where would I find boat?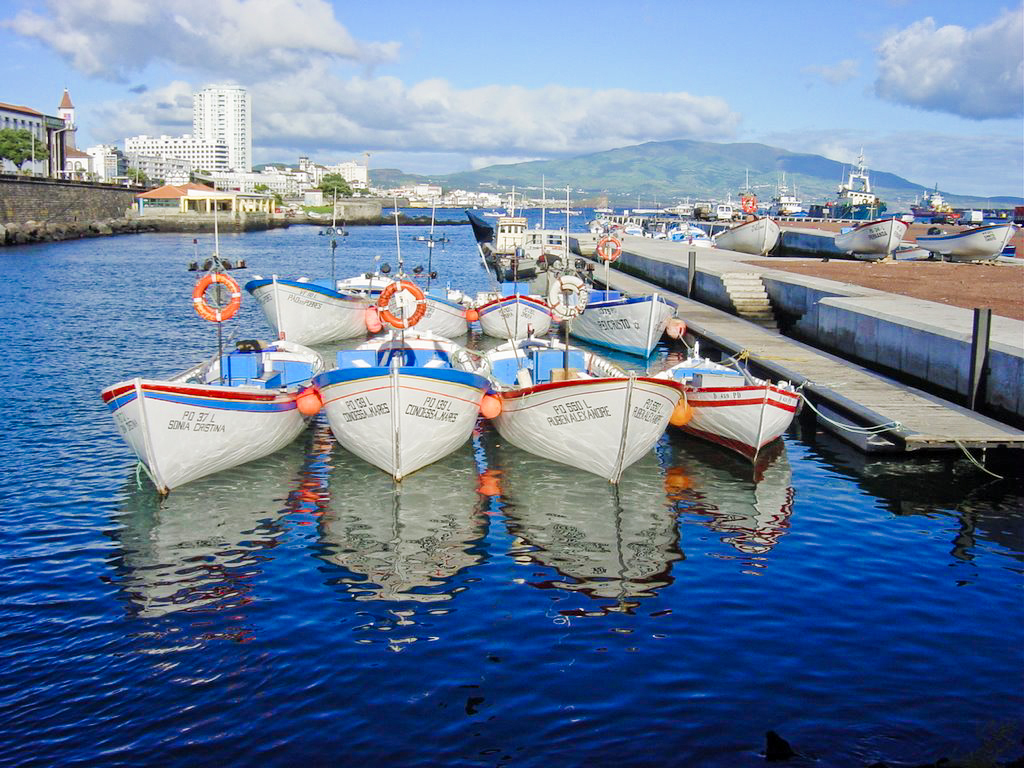
At pyautogui.locateOnScreen(381, 194, 476, 340).
